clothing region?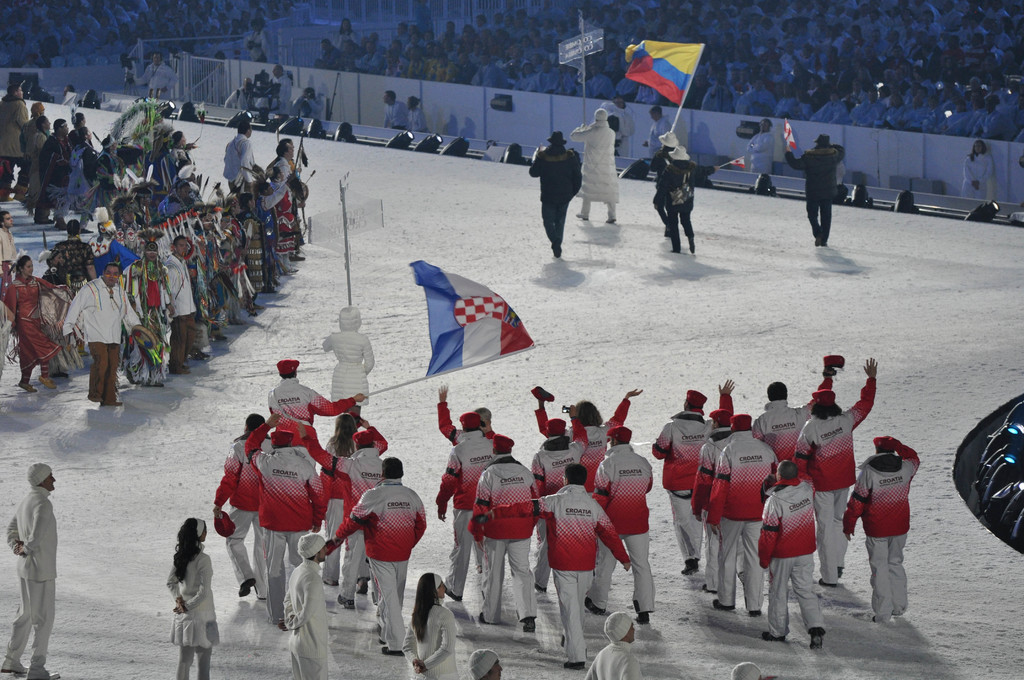
[x1=538, y1=401, x2=627, y2=492]
